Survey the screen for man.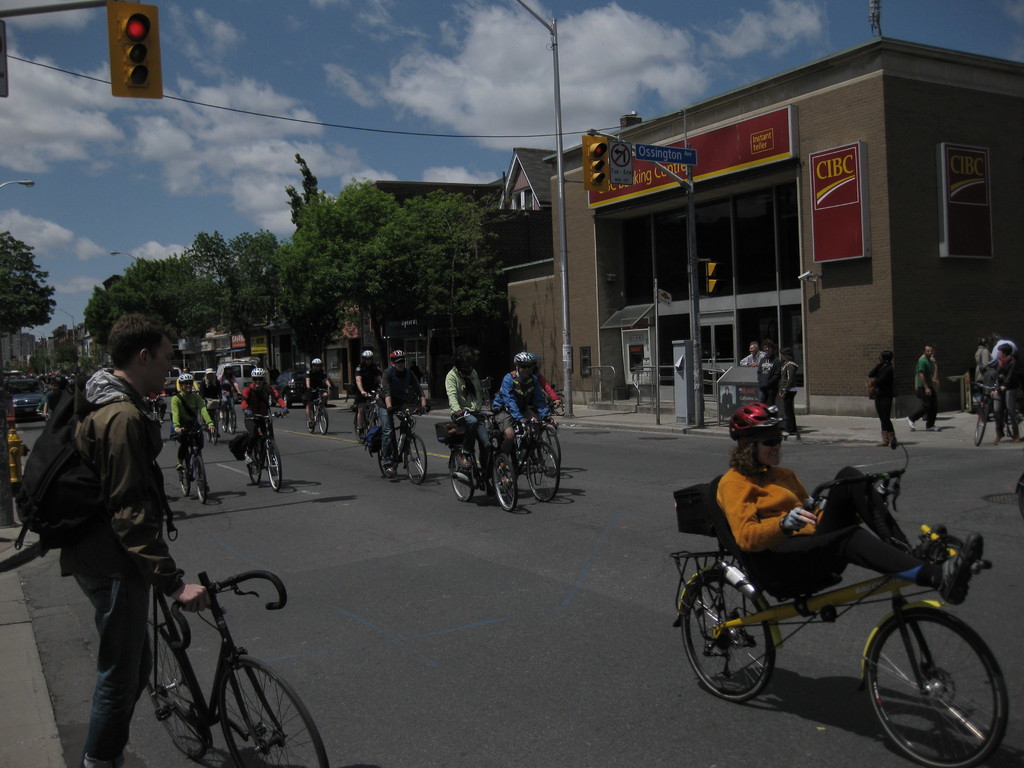
Survey found: detection(57, 314, 212, 767).
